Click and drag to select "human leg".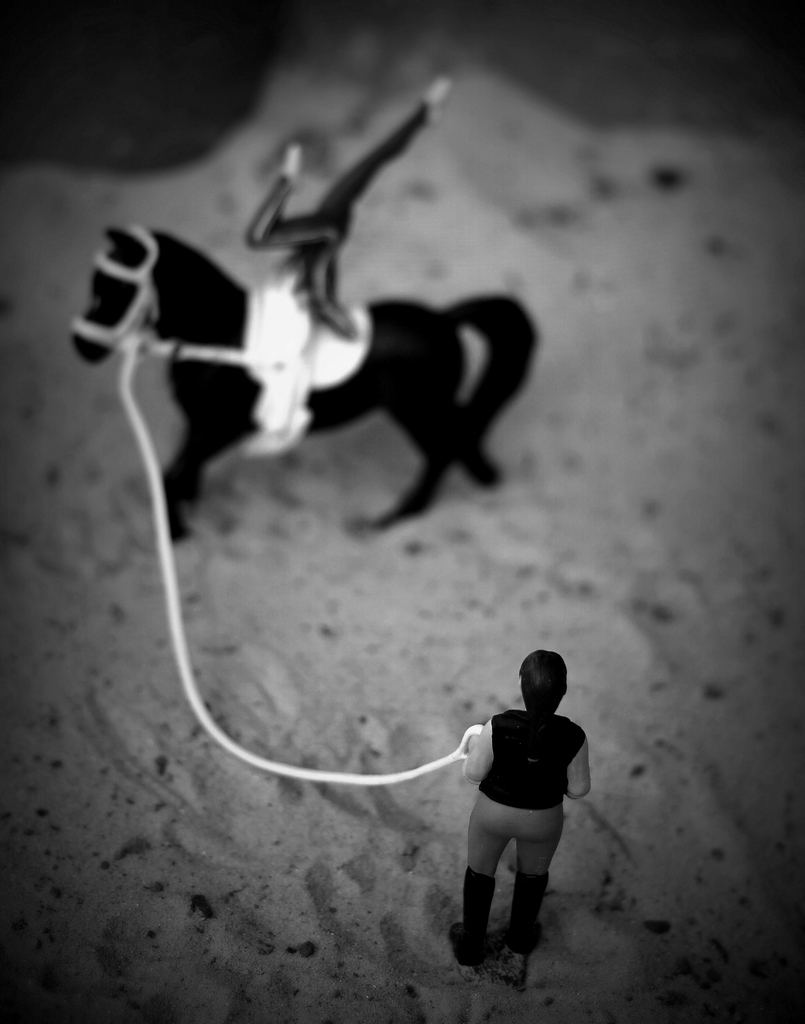
Selection: left=316, top=72, right=454, bottom=239.
